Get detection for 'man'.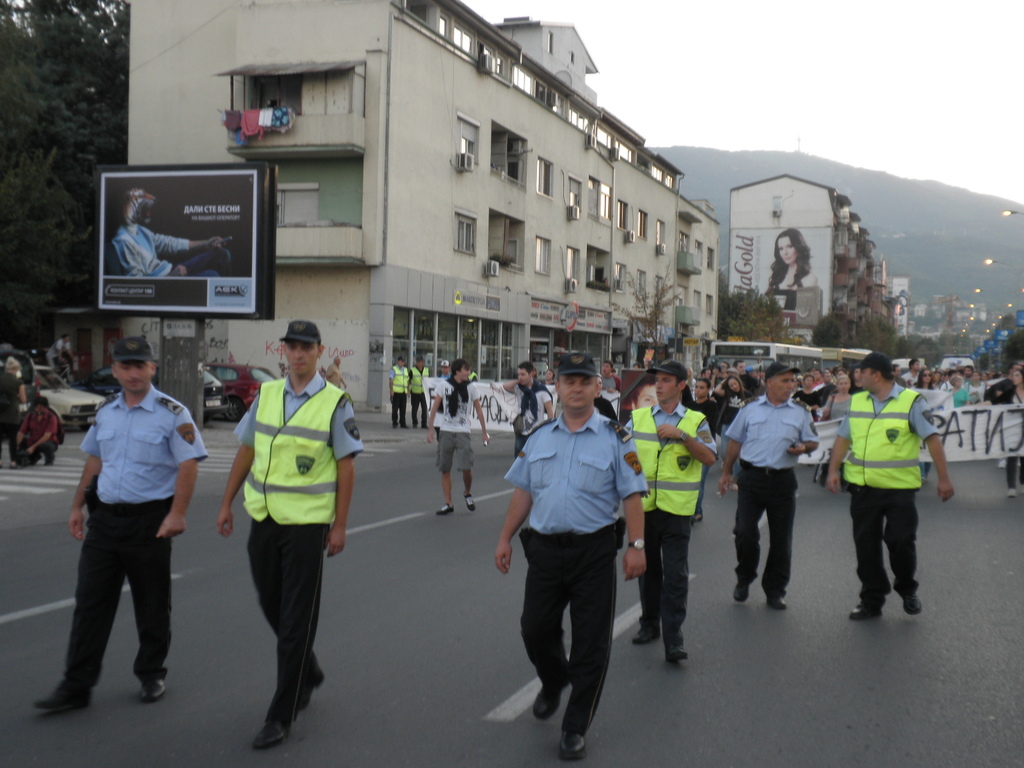
Detection: rect(893, 363, 905, 384).
